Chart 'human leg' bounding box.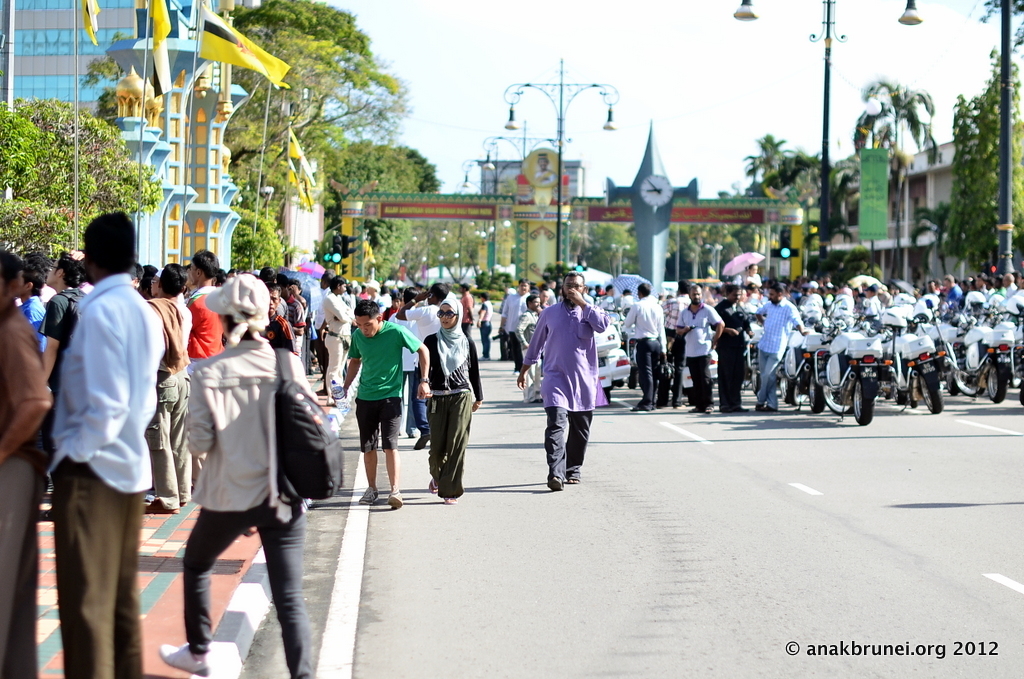
Charted: (257,467,311,678).
